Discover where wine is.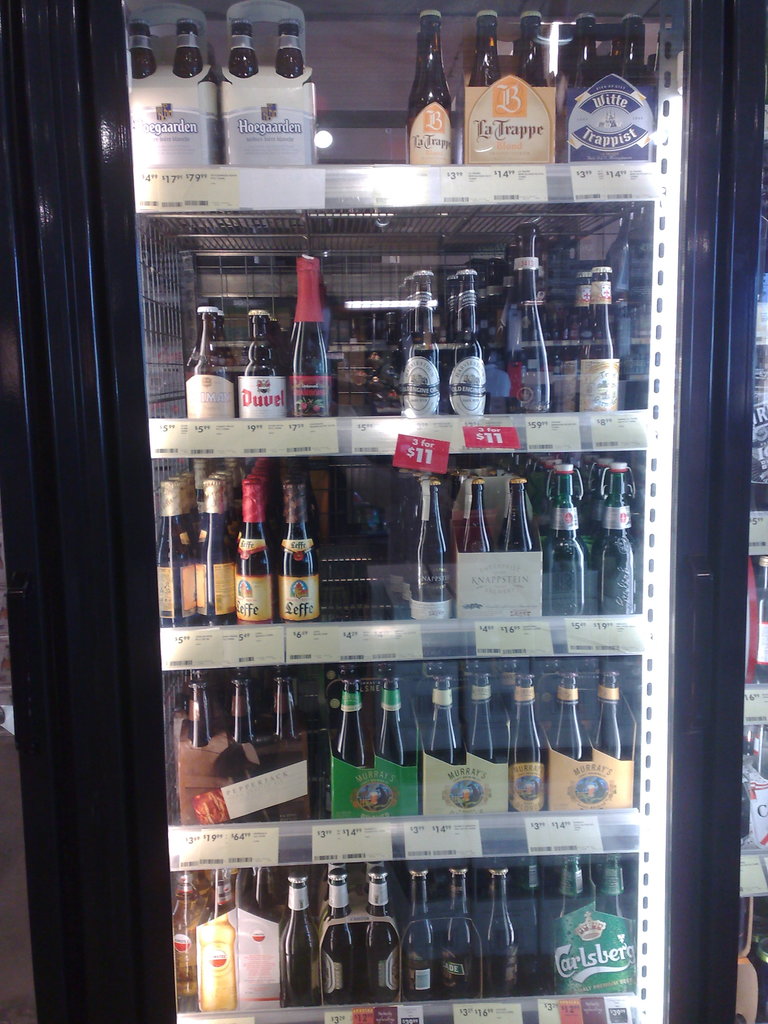
Discovered at pyautogui.locateOnScreen(494, 197, 568, 424).
